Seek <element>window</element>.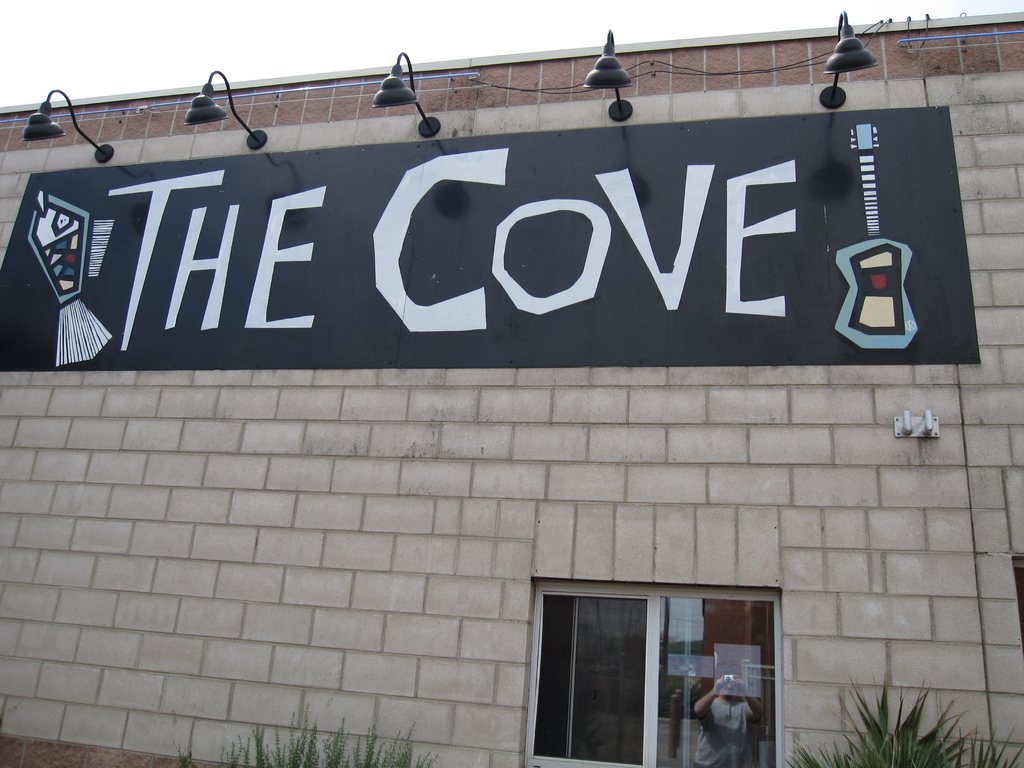
{"x1": 530, "y1": 579, "x2": 778, "y2": 767}.
